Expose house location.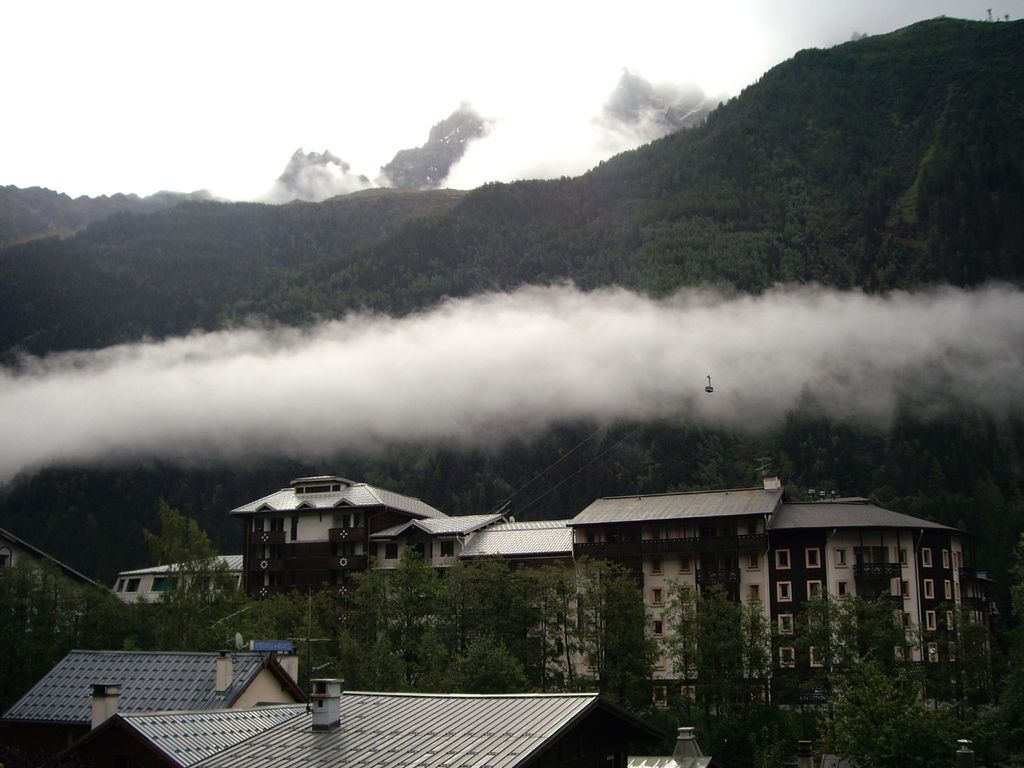
Exposed at 102 548 246 653.
